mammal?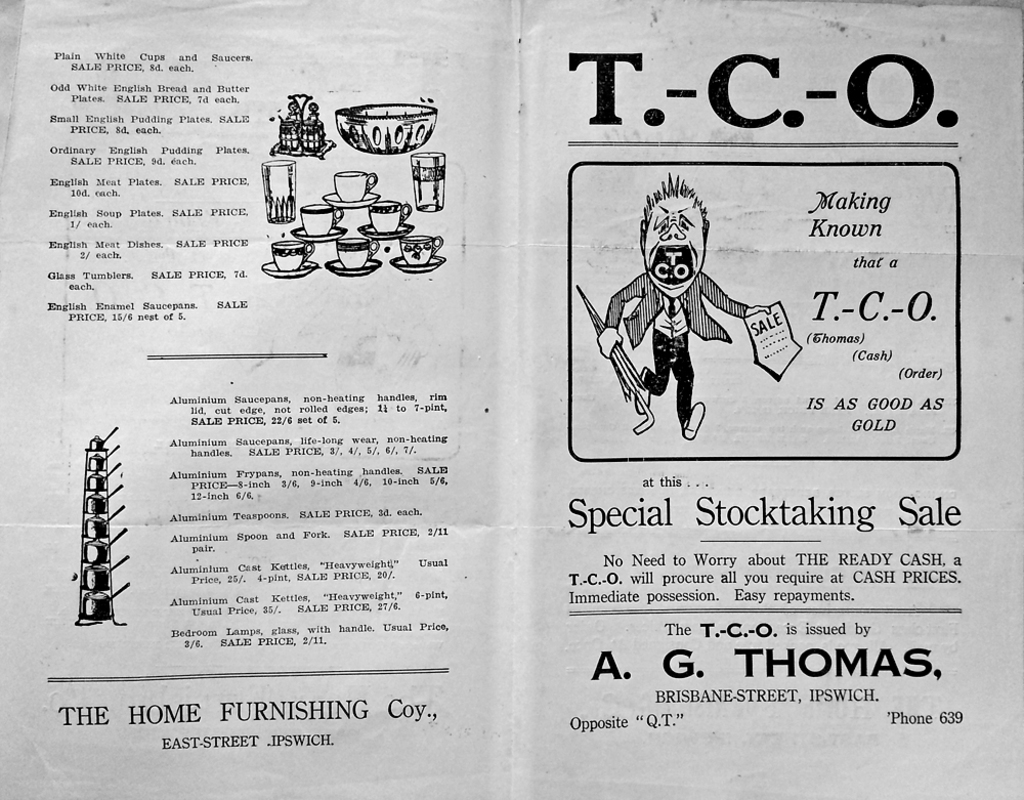
598:187:757:449
